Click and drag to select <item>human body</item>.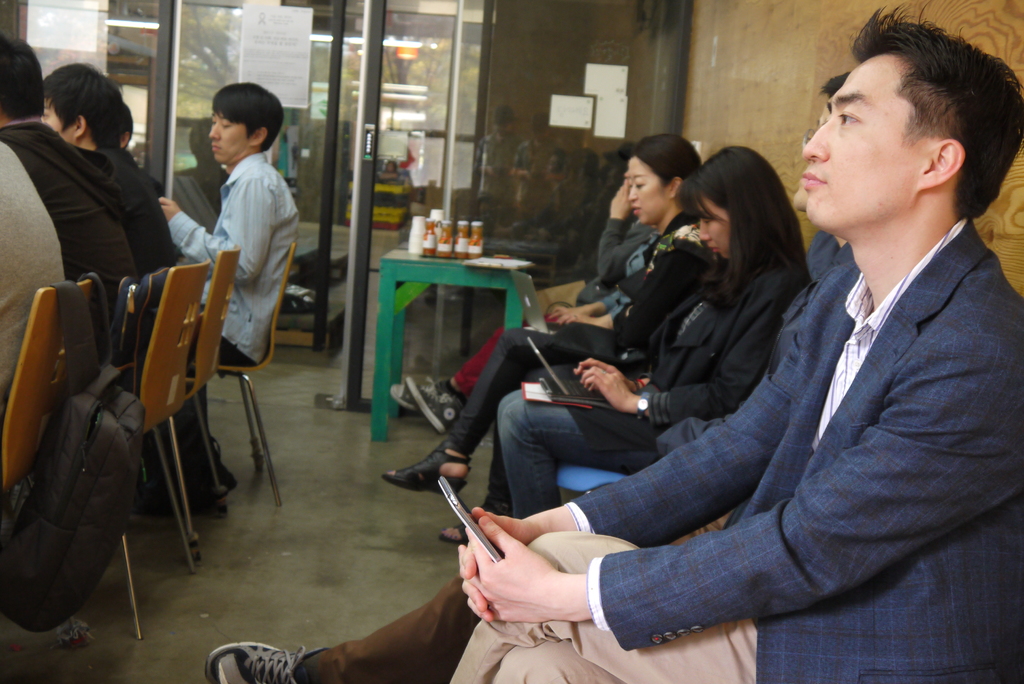
Selection: <region>0, 38, 130, 406</region>.
